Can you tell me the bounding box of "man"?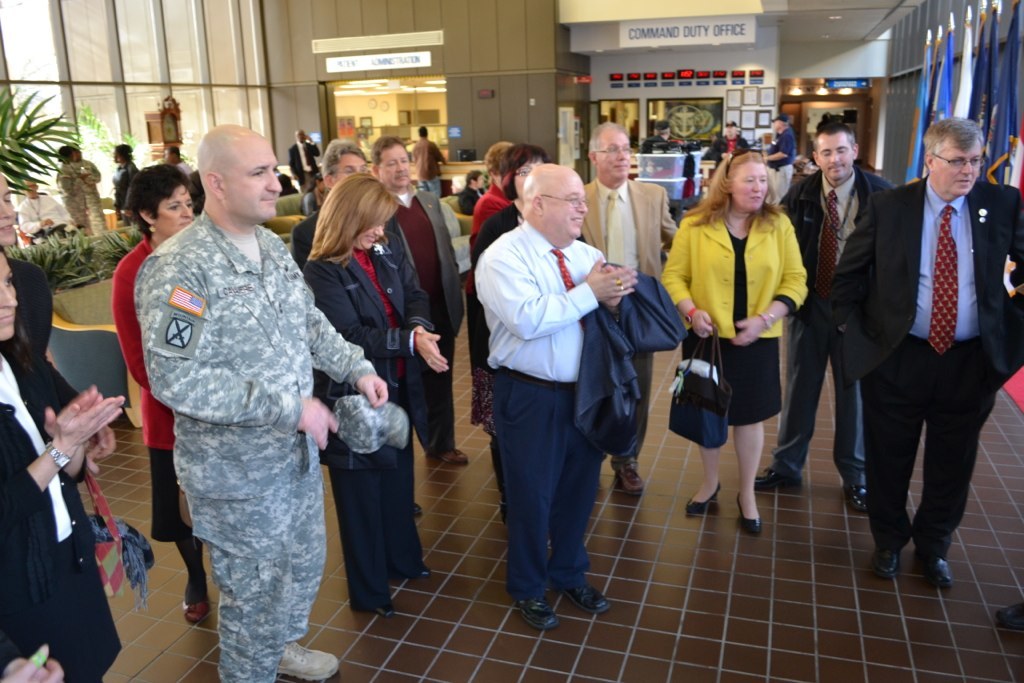
left=147, top=118, right=406, bottom=682.
